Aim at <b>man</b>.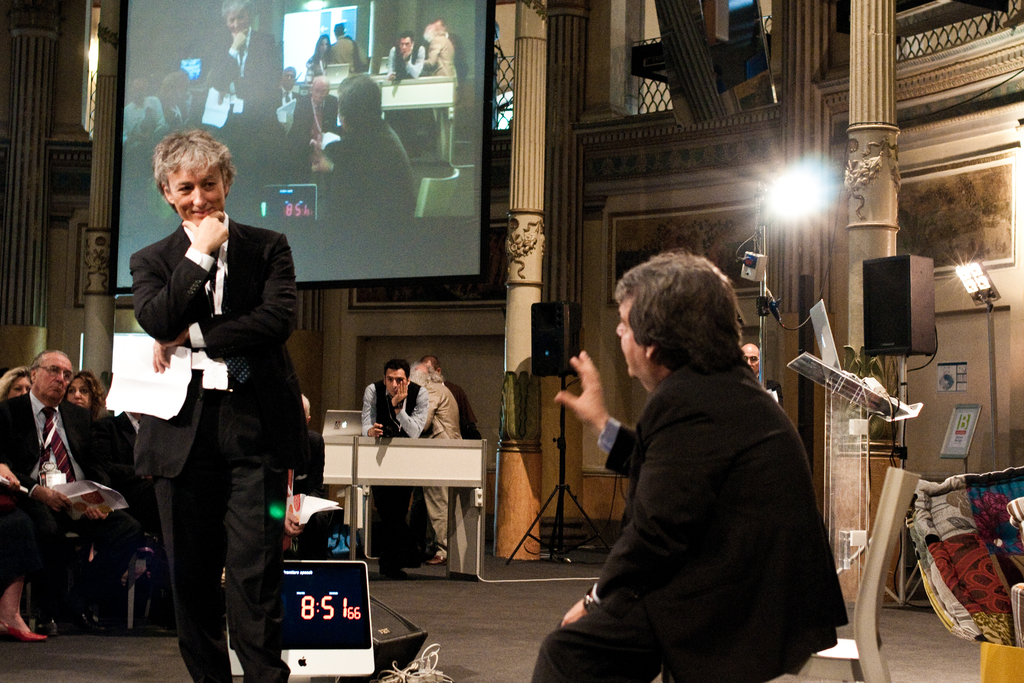
Aimed at rect(387, 36, 425, 150).
